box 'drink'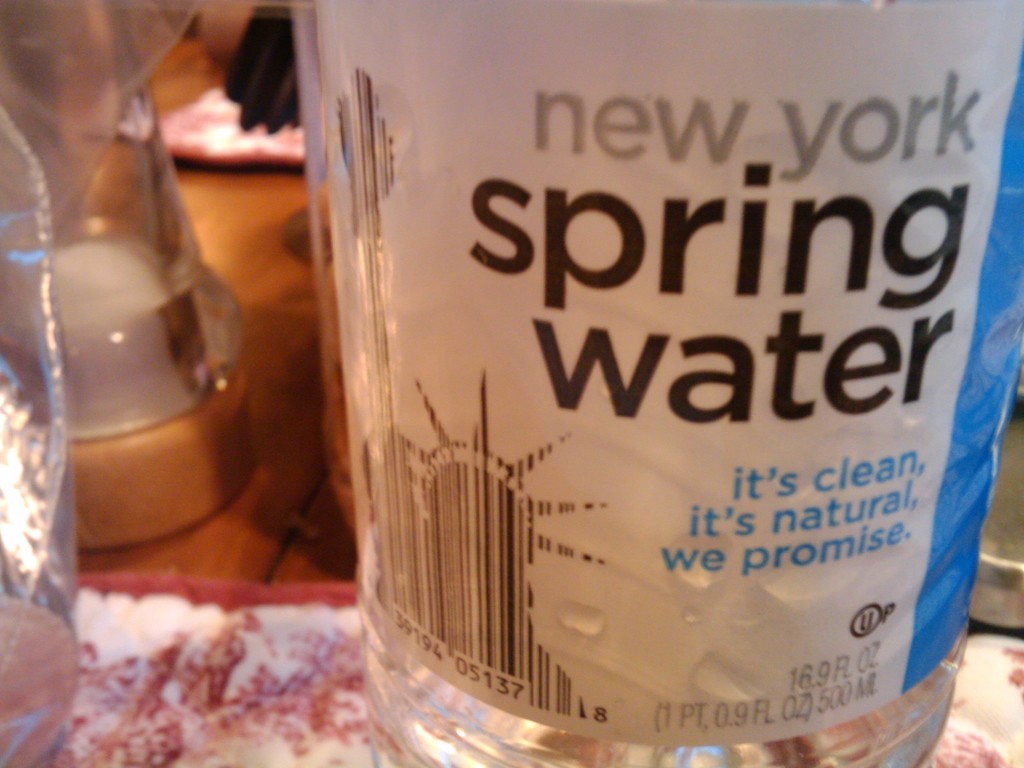
Rect(293, 0, 1023, 767)
